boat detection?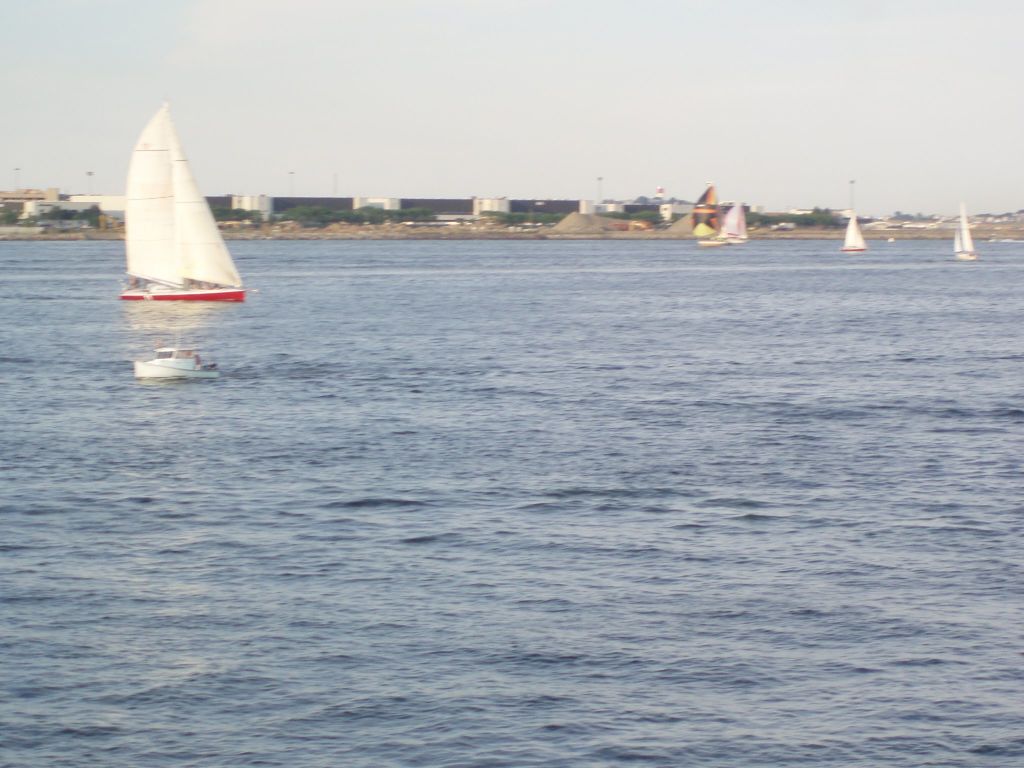
<region>955, 196, 980, 263</region>
